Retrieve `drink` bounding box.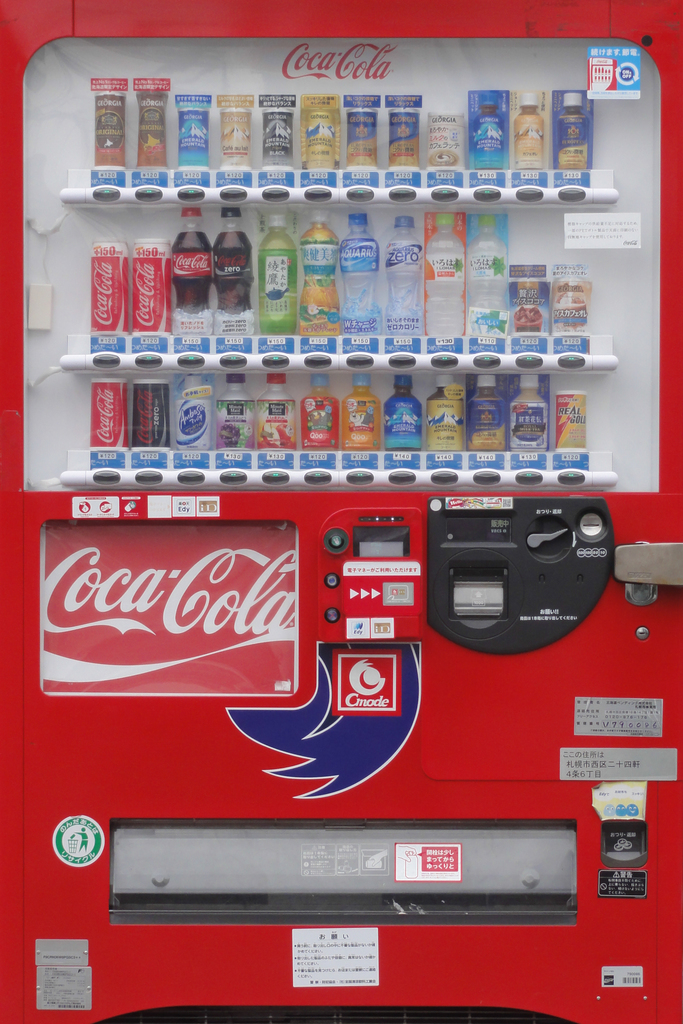
Bounding box: bbox(129, 379, 174, 447).
